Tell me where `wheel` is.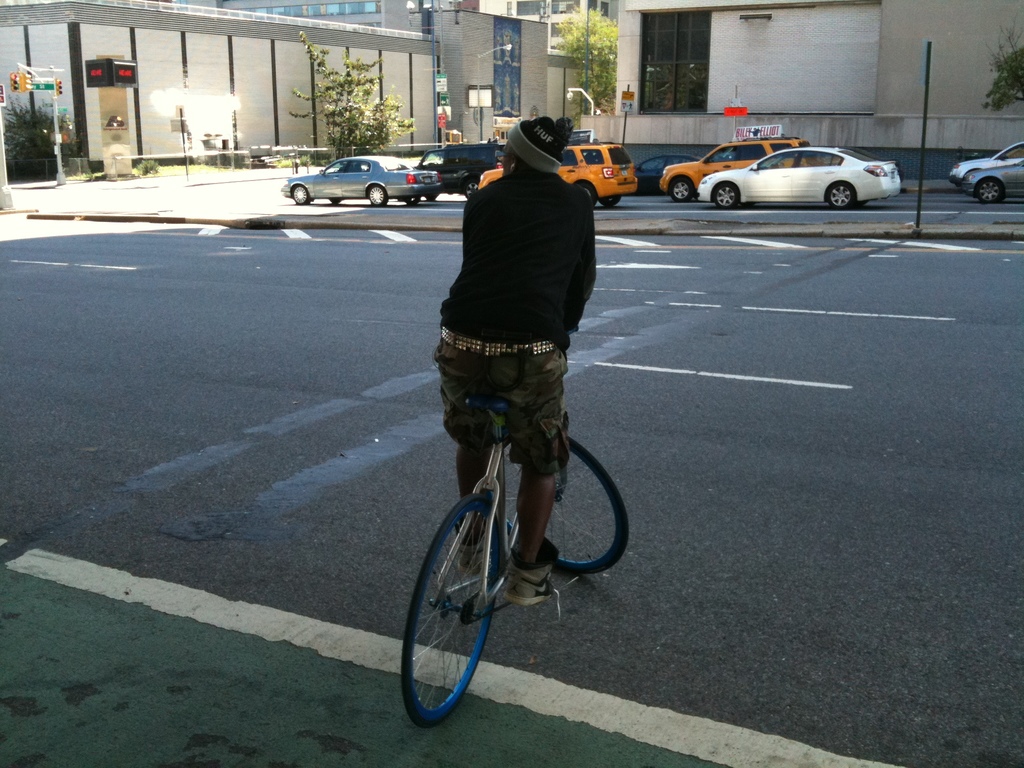
`wheel` is at select_region(711, 181, 740, 209).
